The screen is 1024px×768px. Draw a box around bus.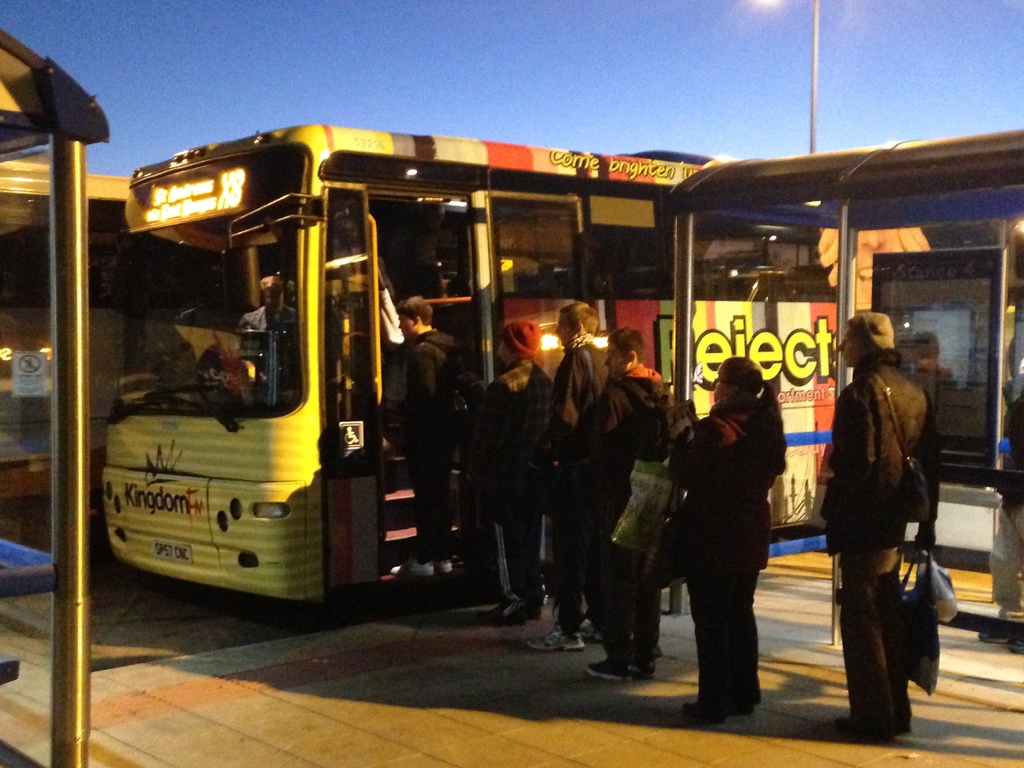
<box>0,159,141,512</box>.
